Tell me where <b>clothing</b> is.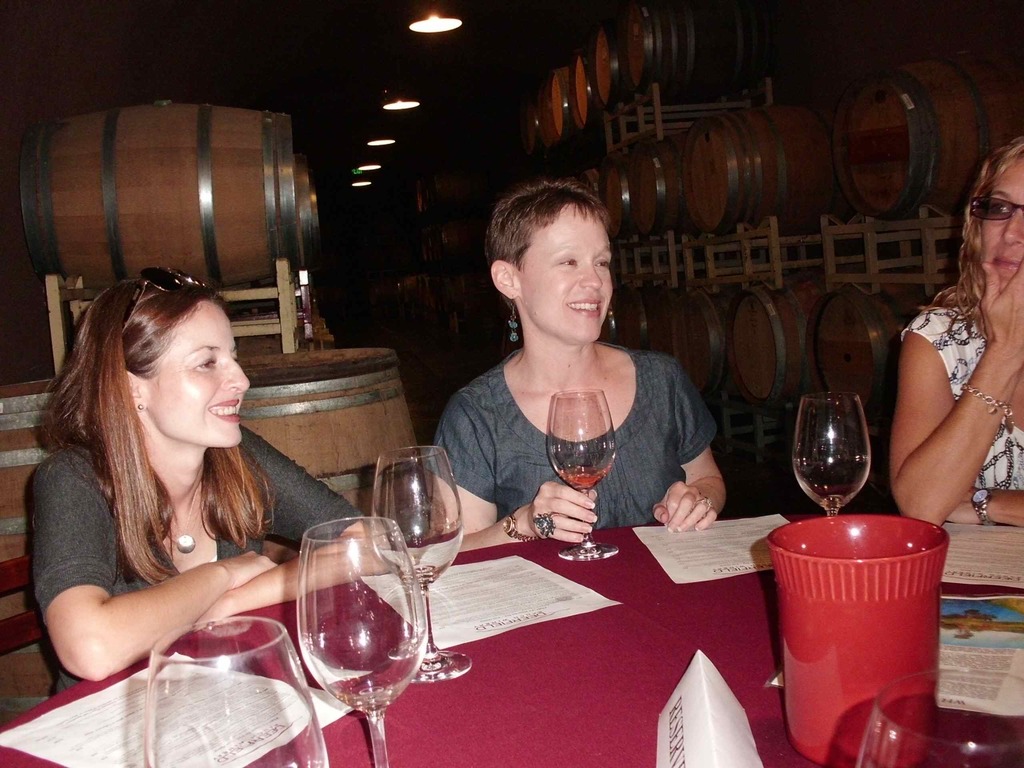
<b>clothing</b> is at (x1=422, y1=346, x2=717, y2=526).
